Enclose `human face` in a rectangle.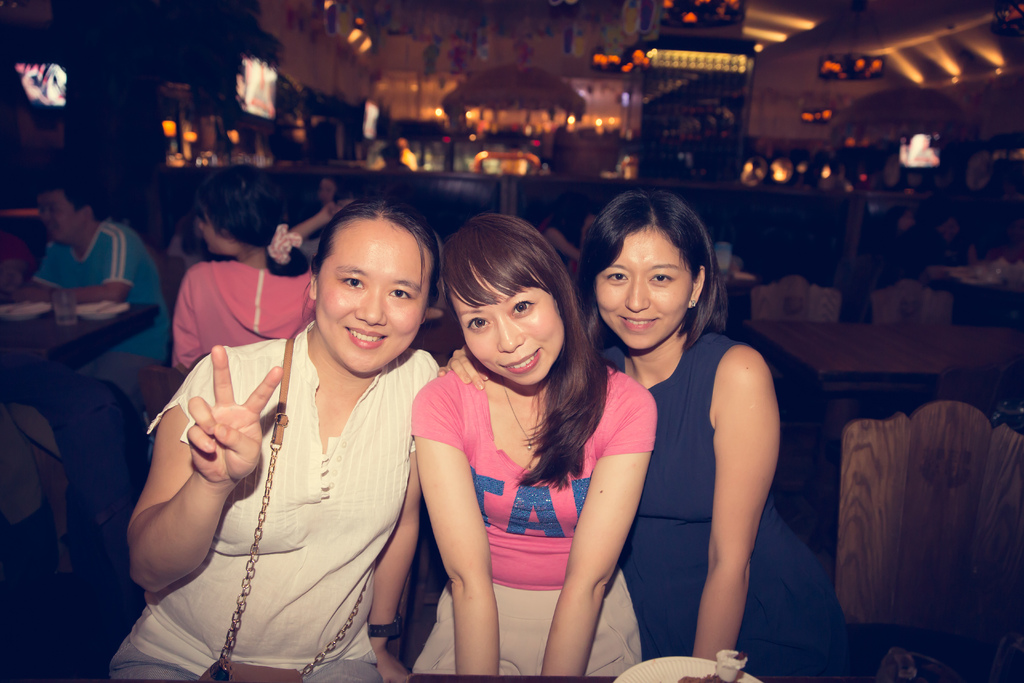
left=595, top=229, right=694, bottom=349.
